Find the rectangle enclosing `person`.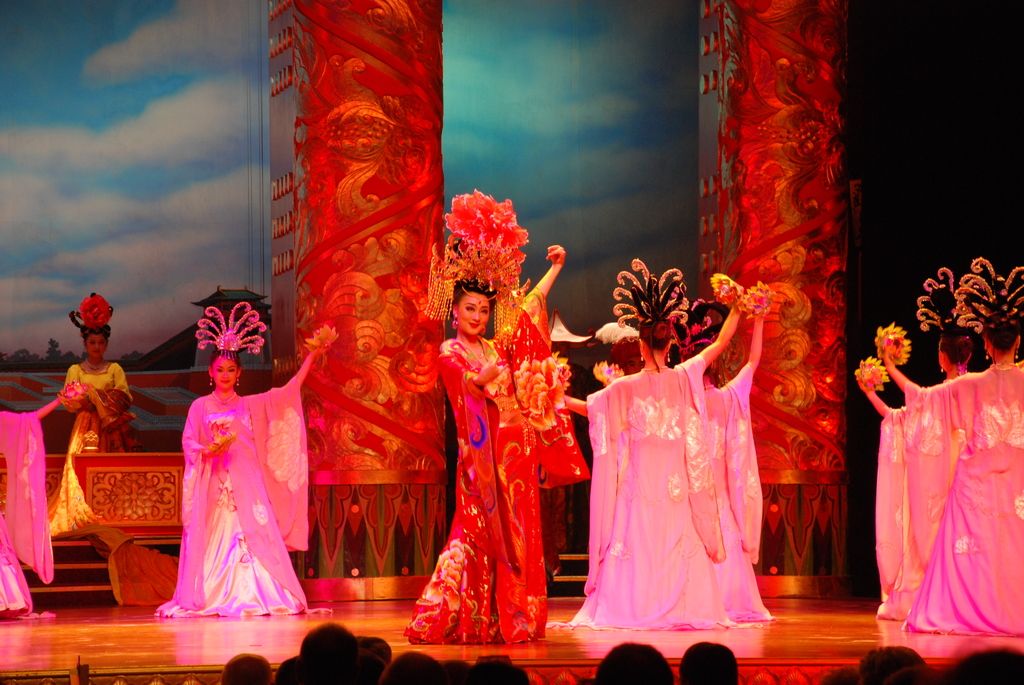
bbox=[413, 233, 574, 665].
